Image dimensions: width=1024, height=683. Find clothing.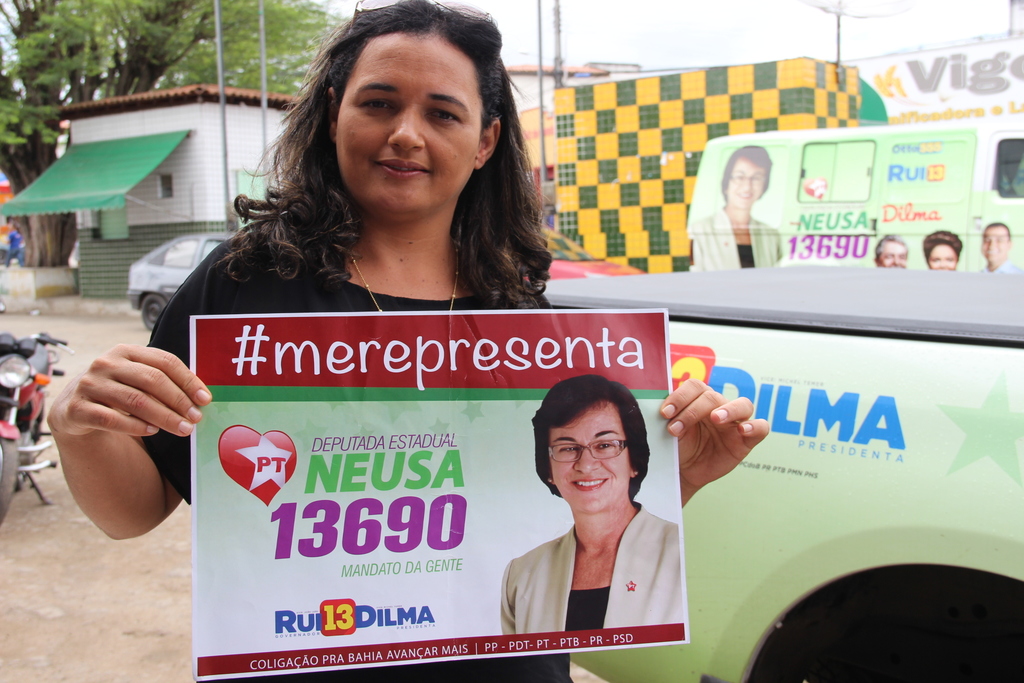
x1=120, y1=203, x2=573, y2=682.
